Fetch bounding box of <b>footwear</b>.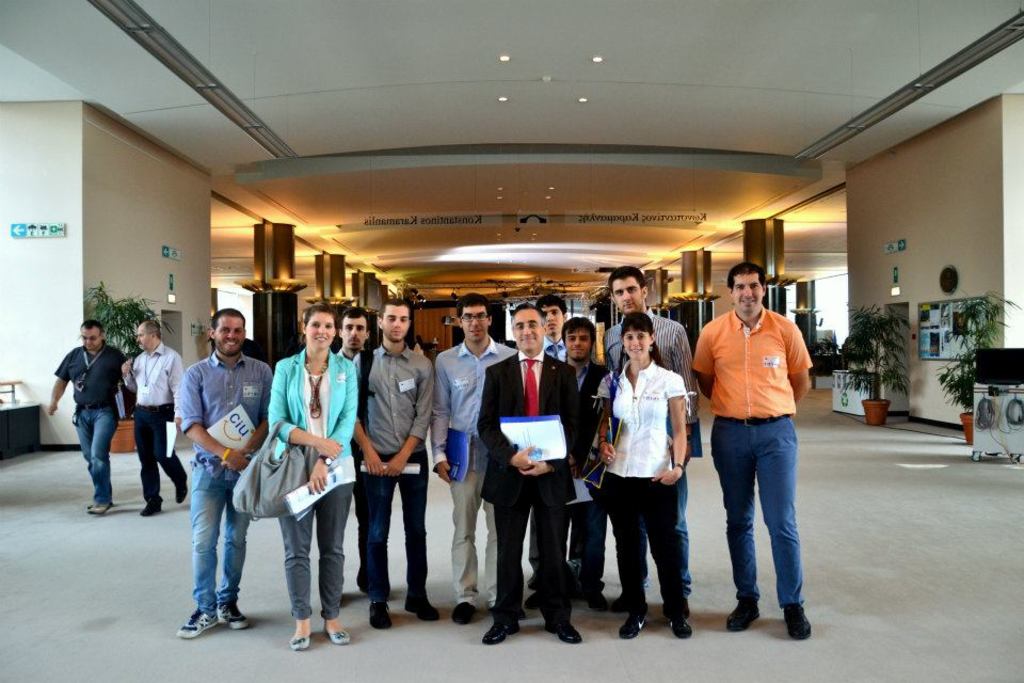
Bbox: [370, 598, 391, 628].
